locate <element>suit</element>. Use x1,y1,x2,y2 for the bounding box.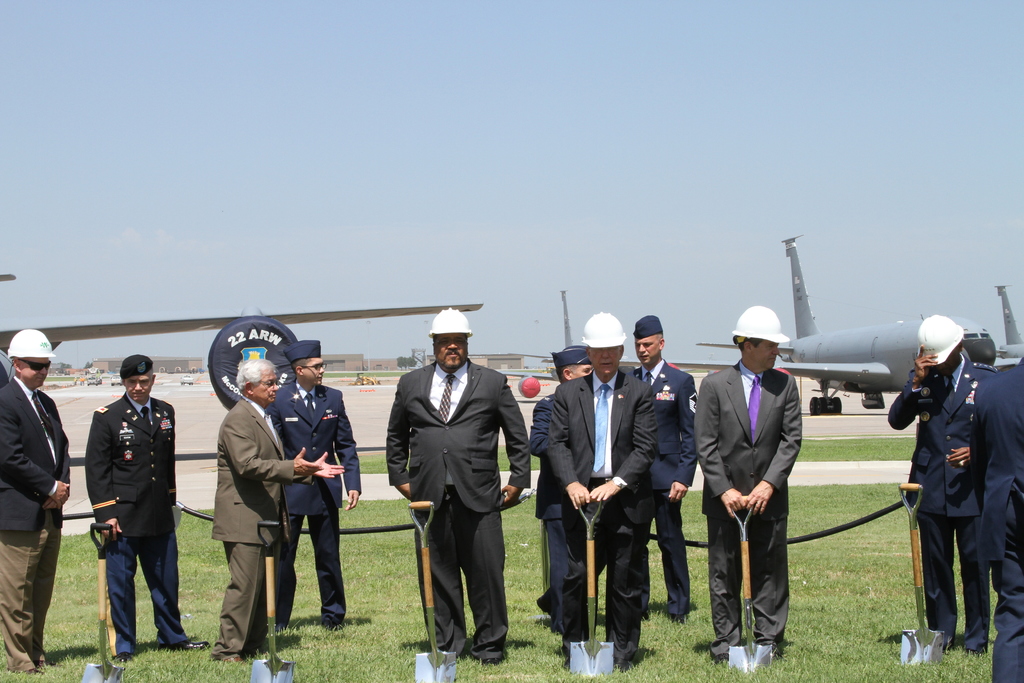
86,391,189,646.
